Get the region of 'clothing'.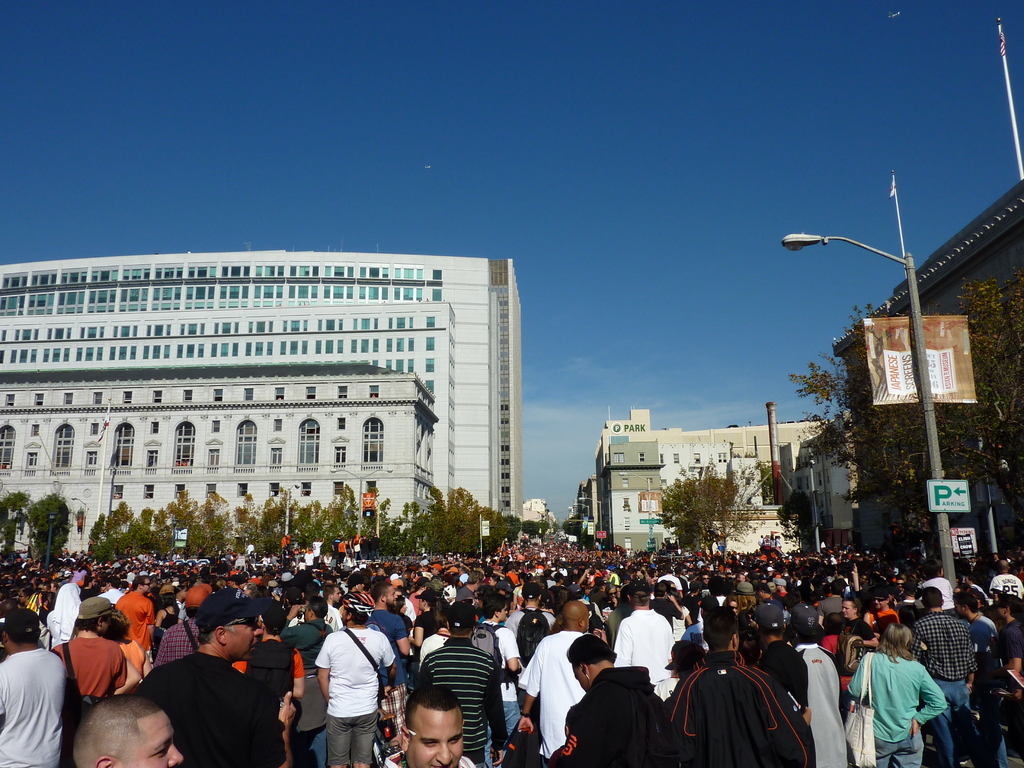
x1=123 y1=640 x2=279 y2=767.
